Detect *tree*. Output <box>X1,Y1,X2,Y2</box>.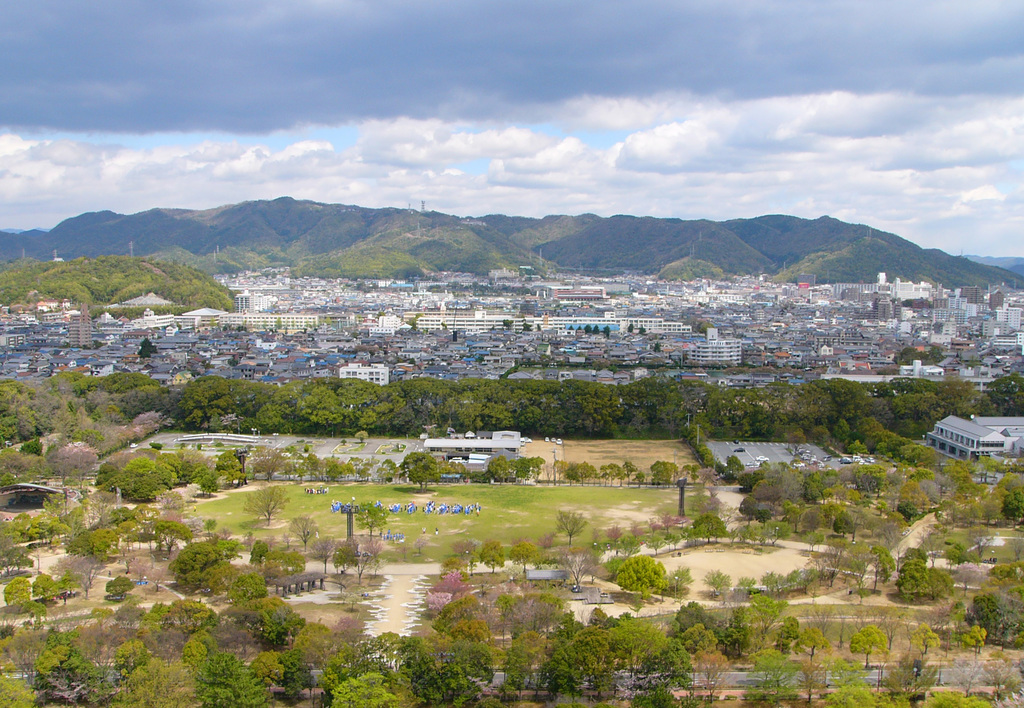
<box>521,324,534,333</box>.
